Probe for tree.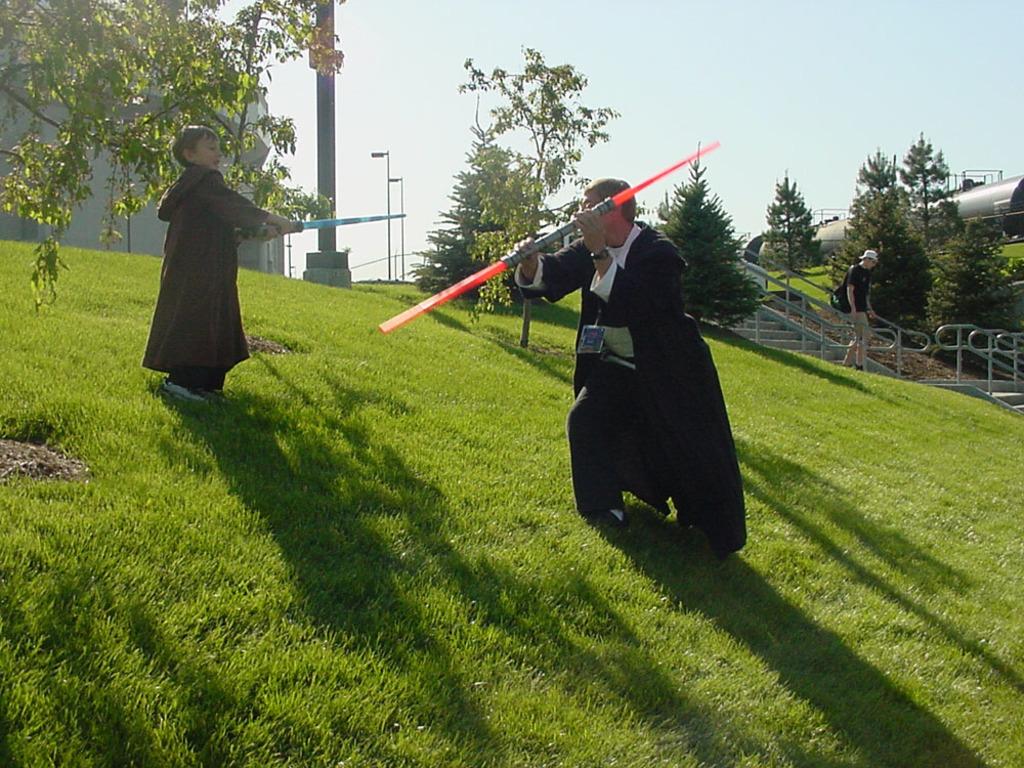
Probe result: {"x1": 935, "y1": 225, "x2": 1023, "y2": 340}.
